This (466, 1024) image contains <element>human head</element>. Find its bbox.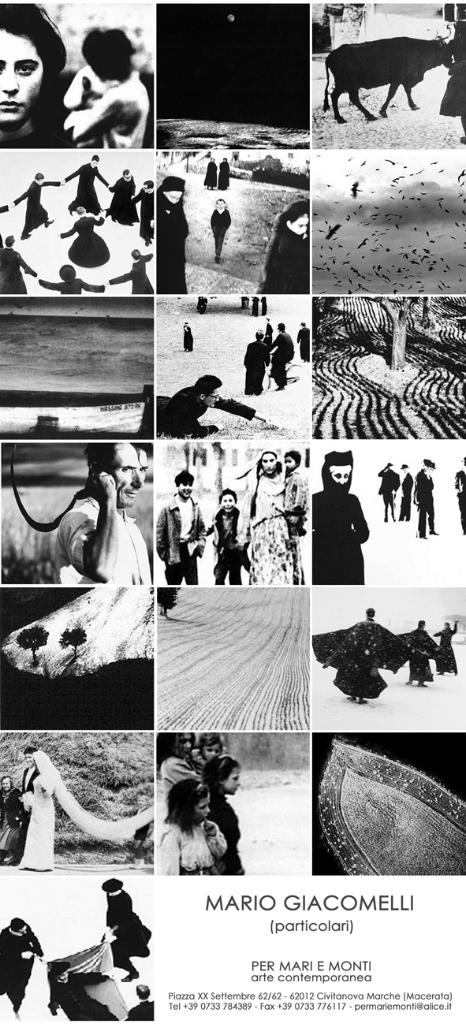
<region>222, 491, 239, 510</region>.
